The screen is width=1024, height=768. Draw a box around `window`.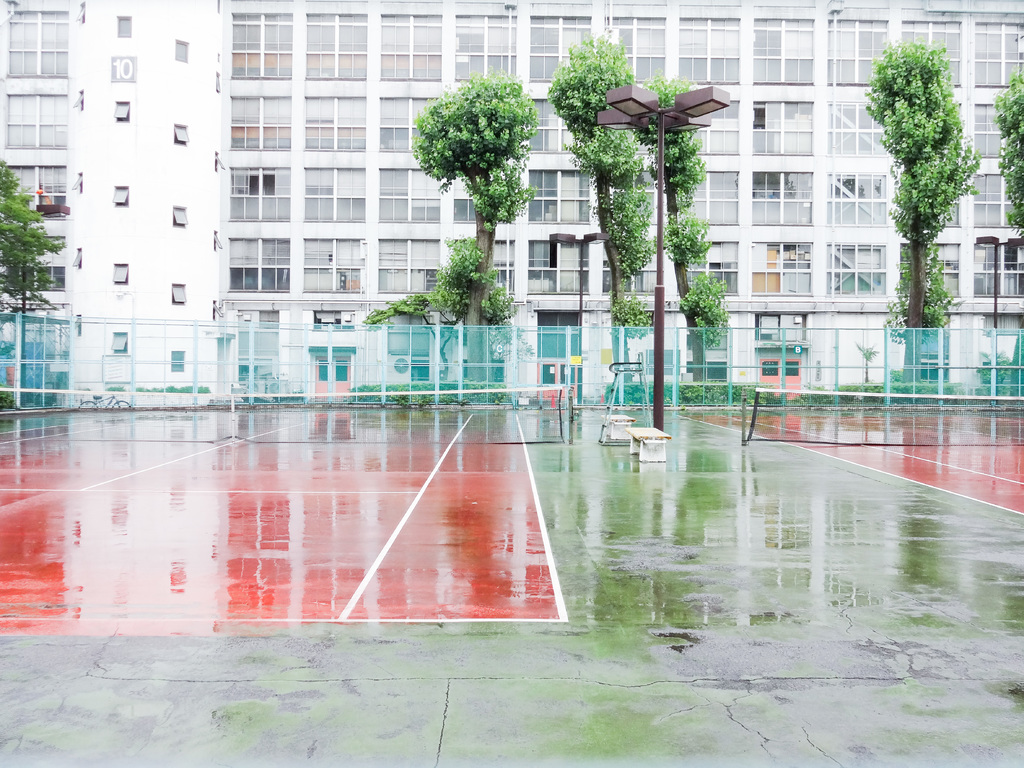
select_region(116, 185, 128, 205).
